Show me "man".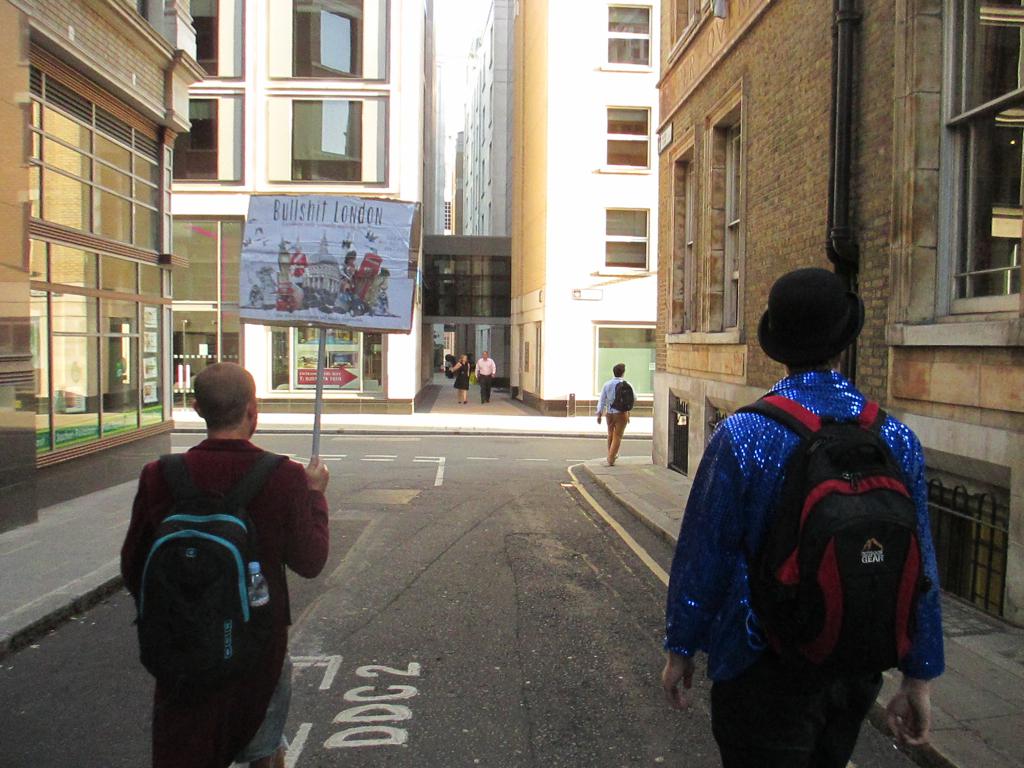
"man" is here: detection(590, 362, 638, 467).
